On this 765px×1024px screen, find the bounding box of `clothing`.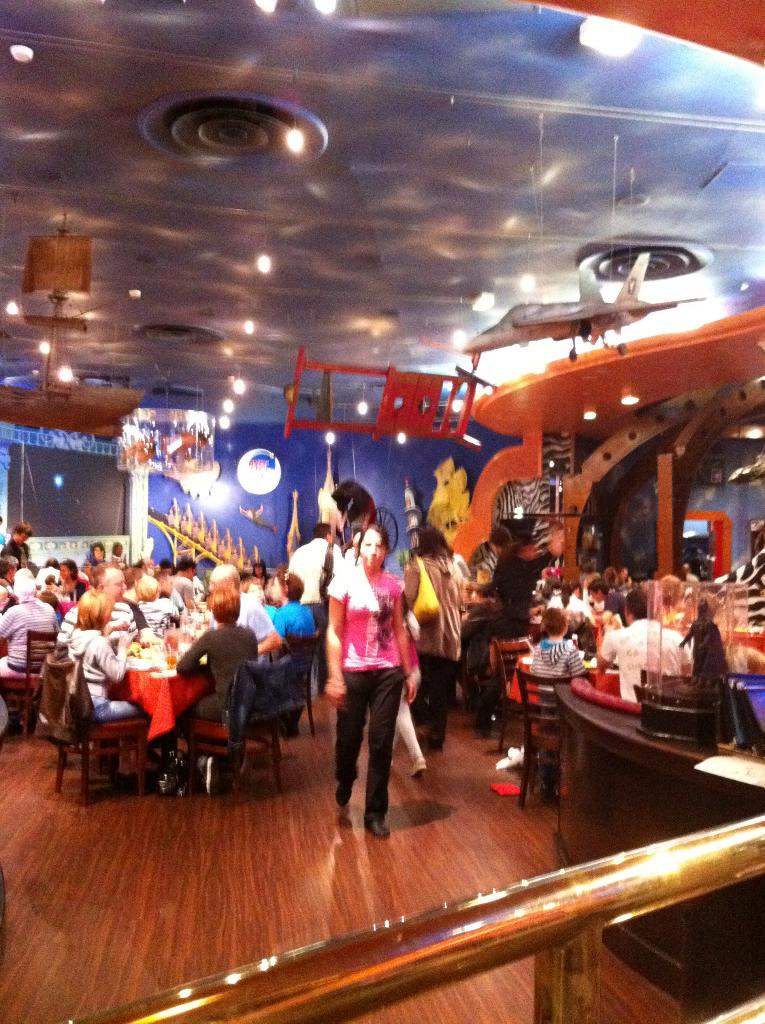
Bounding box: bbox(324, 524, 430, 825).
